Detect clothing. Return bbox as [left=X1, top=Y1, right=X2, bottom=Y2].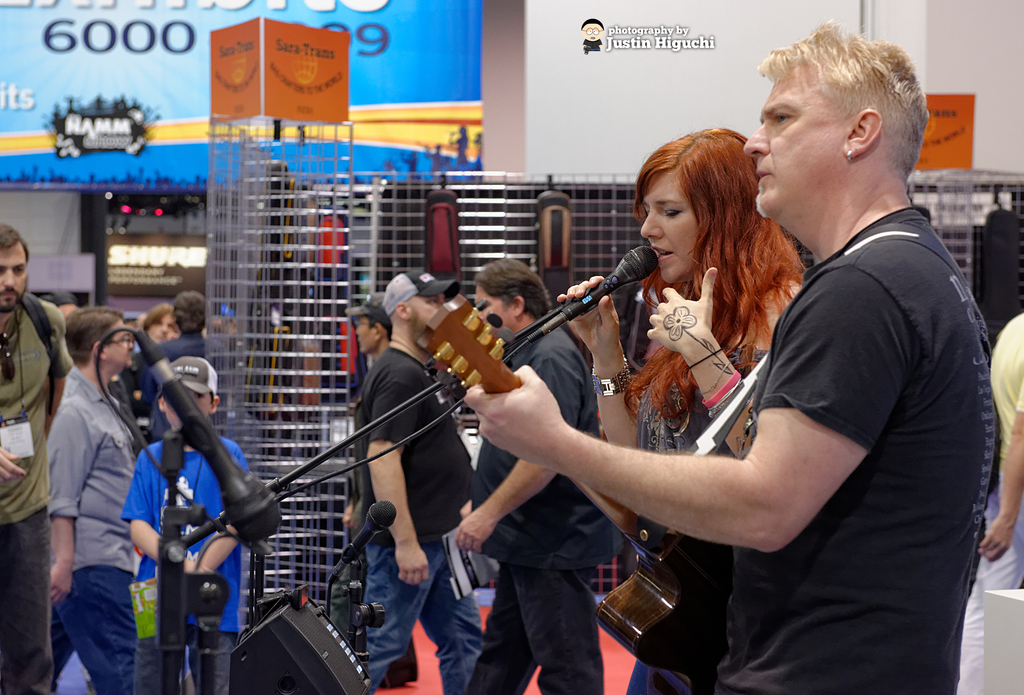
[left=355, top=536, right=487, bottom=694].
